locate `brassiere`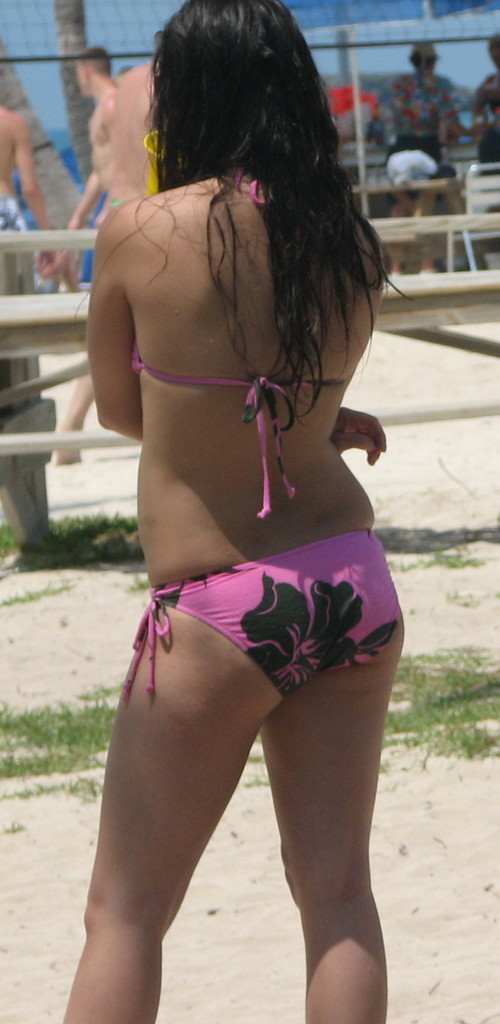
(122, 163, 351, 519)
